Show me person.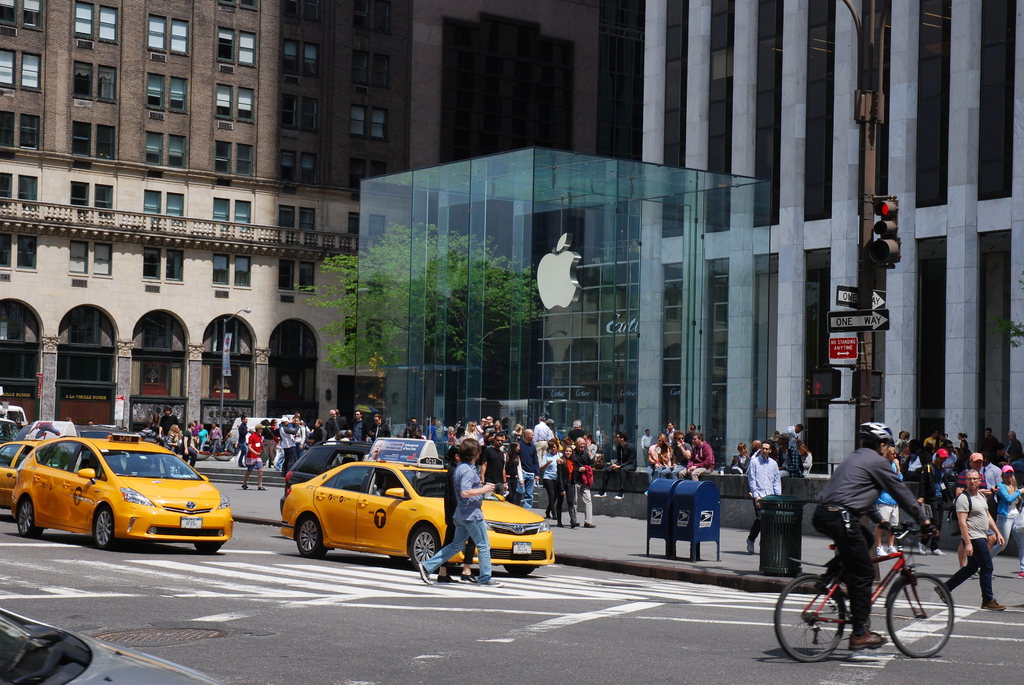
person is here: detection(980, 425, 1005, 467).
